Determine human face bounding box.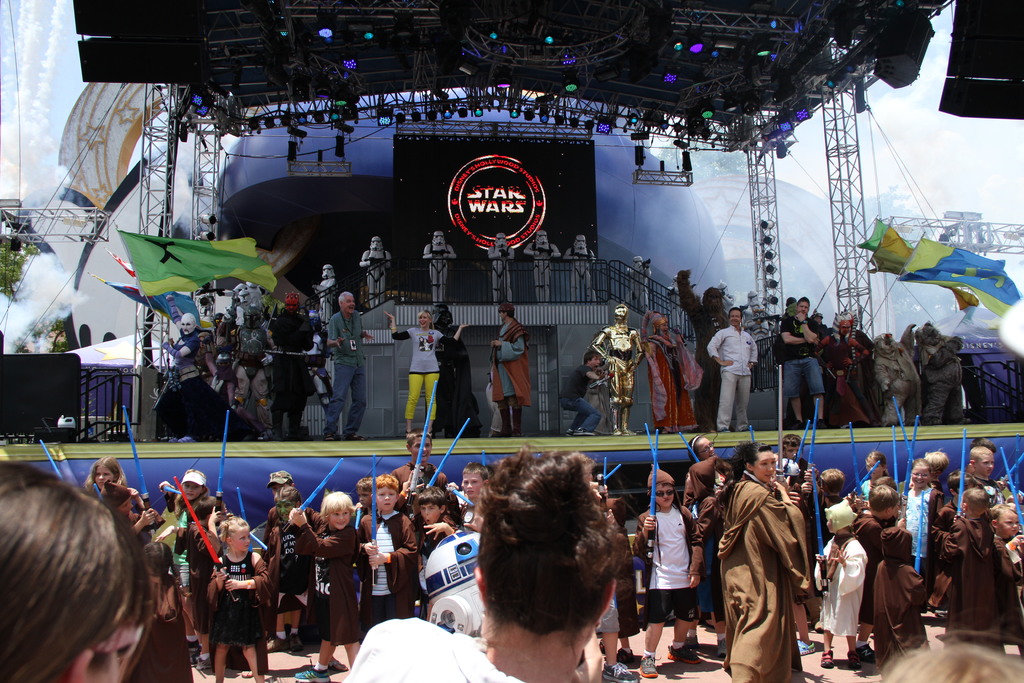
Determined: pyautogui.locateOnScreen(499, 311, 504, 321).
